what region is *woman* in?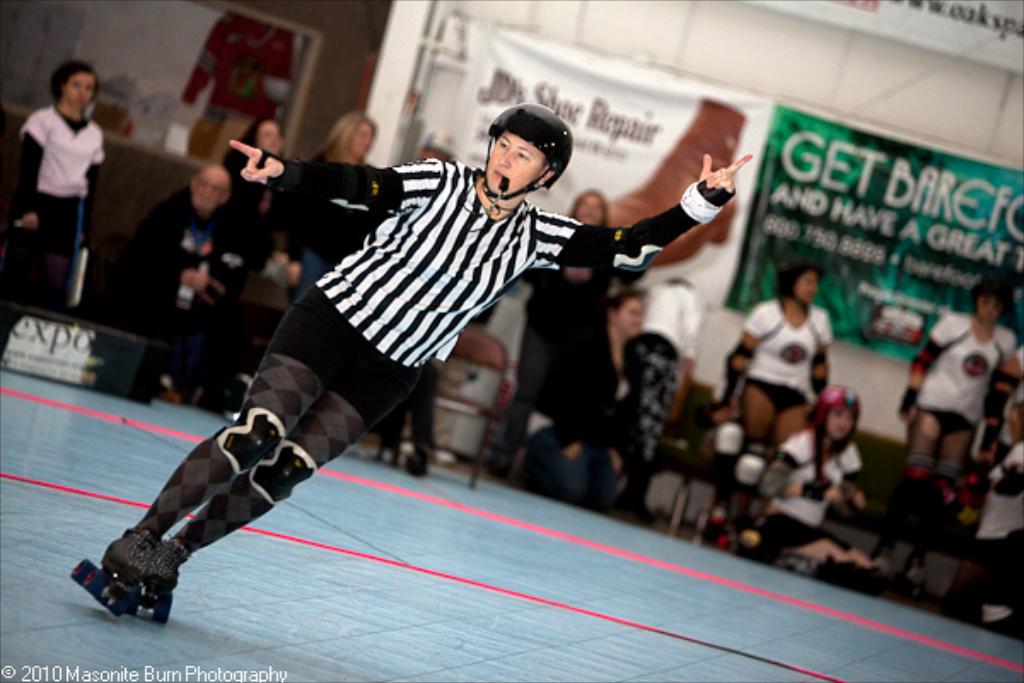
{"left": 899, "top": 275, "right": 1015, "bottom": 591}.
